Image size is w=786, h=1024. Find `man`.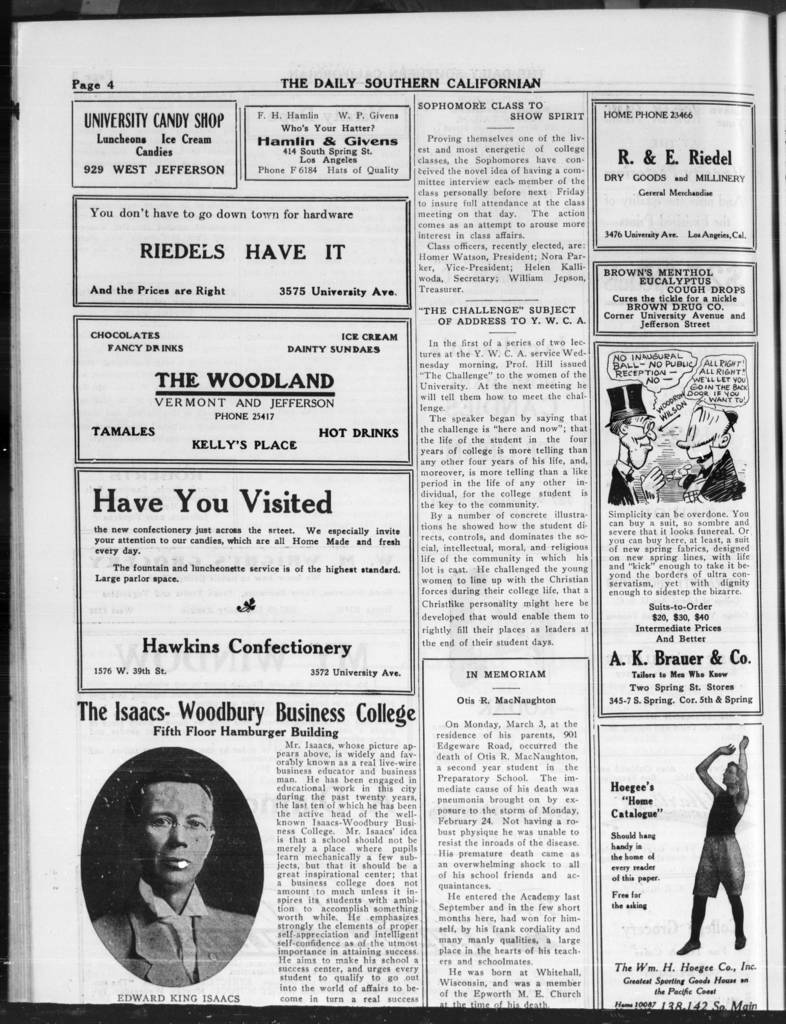
locate(671, 740, 751, 955).
